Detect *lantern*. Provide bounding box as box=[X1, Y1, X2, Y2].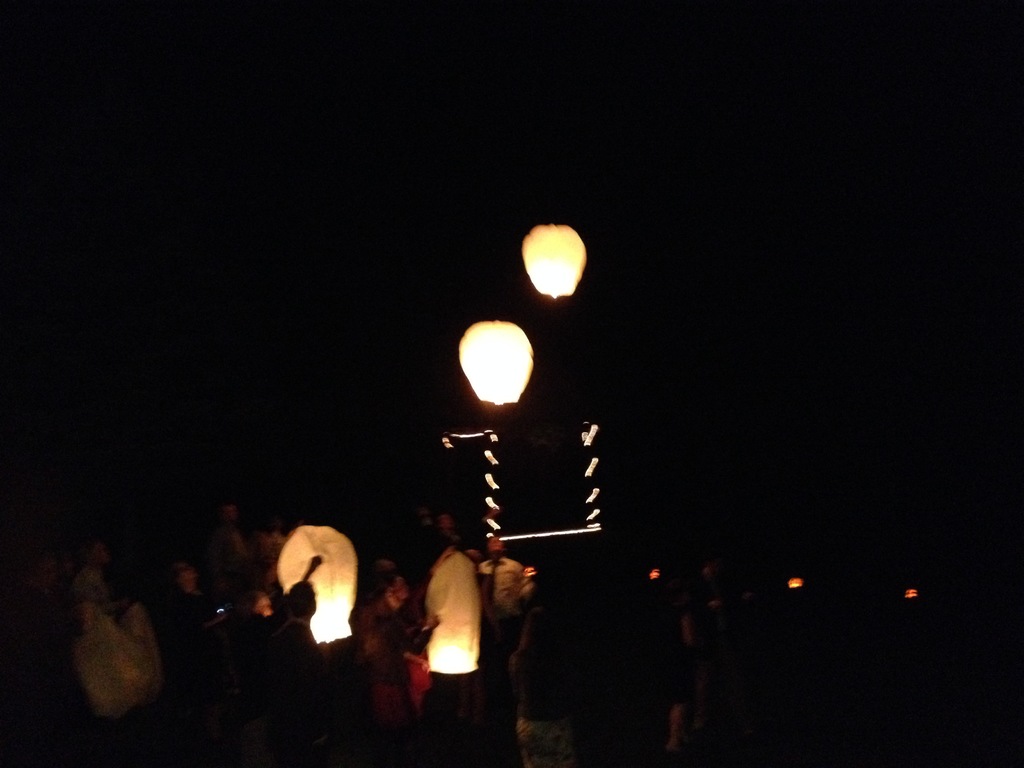
box=[458, 321, 538, 408].
